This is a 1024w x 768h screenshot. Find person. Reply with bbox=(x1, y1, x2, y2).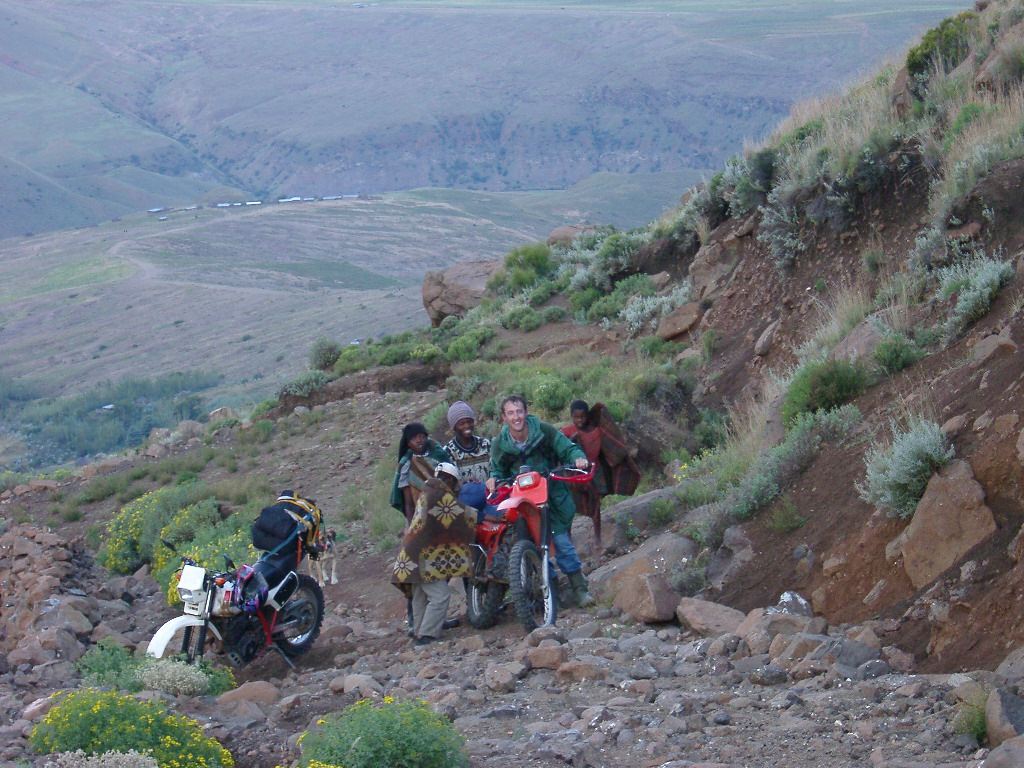
bbox=(398, 459, 487, 637).
